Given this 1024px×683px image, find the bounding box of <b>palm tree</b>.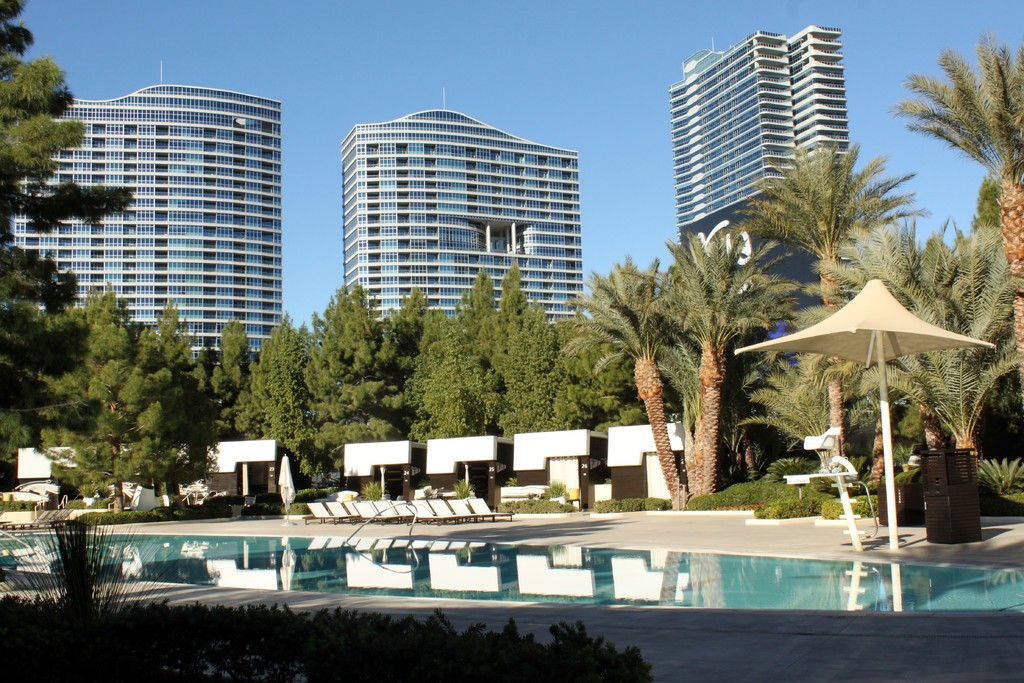
select_region(611, 226, 808, 503).
